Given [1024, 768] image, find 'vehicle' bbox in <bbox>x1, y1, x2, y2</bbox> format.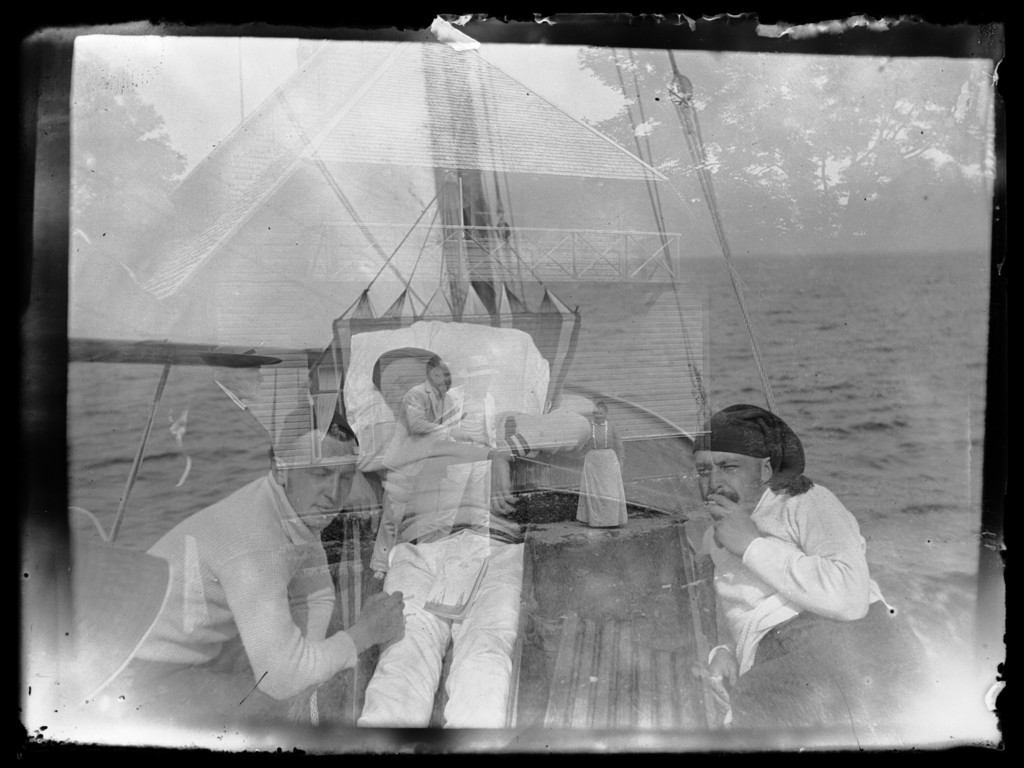
<bbox>63, 33, 1009, 753</bbox>.
